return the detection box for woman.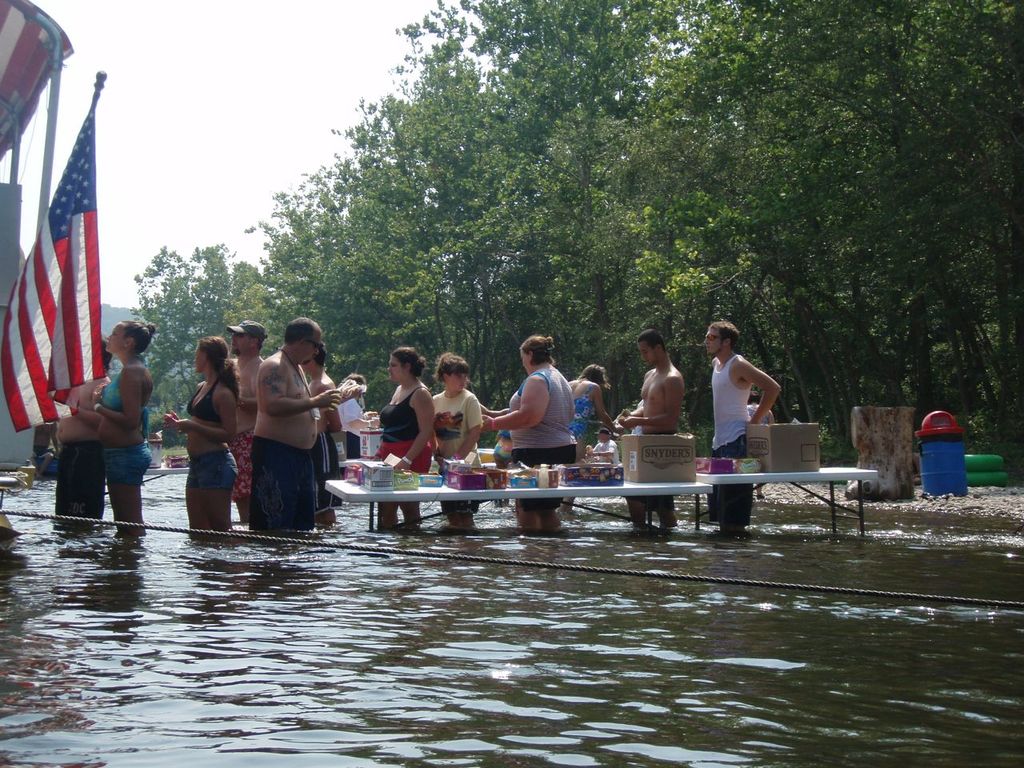
x1=339 y1=368 x2=382 y2=462.
